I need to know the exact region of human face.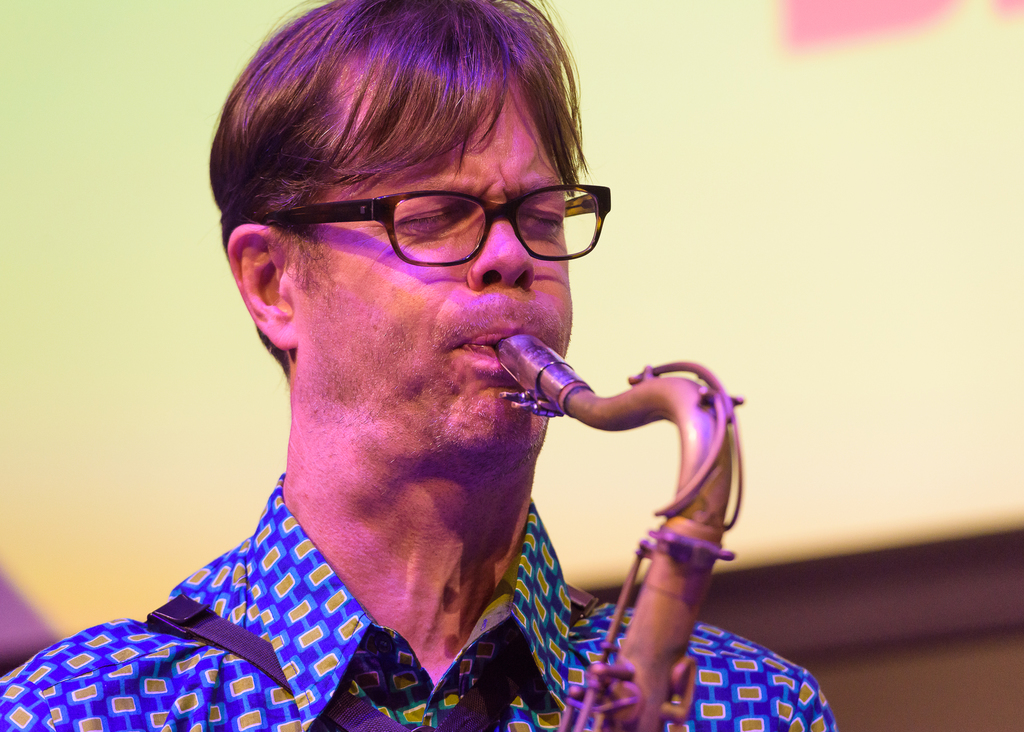
Region: region(303, 31, 579, 463).
